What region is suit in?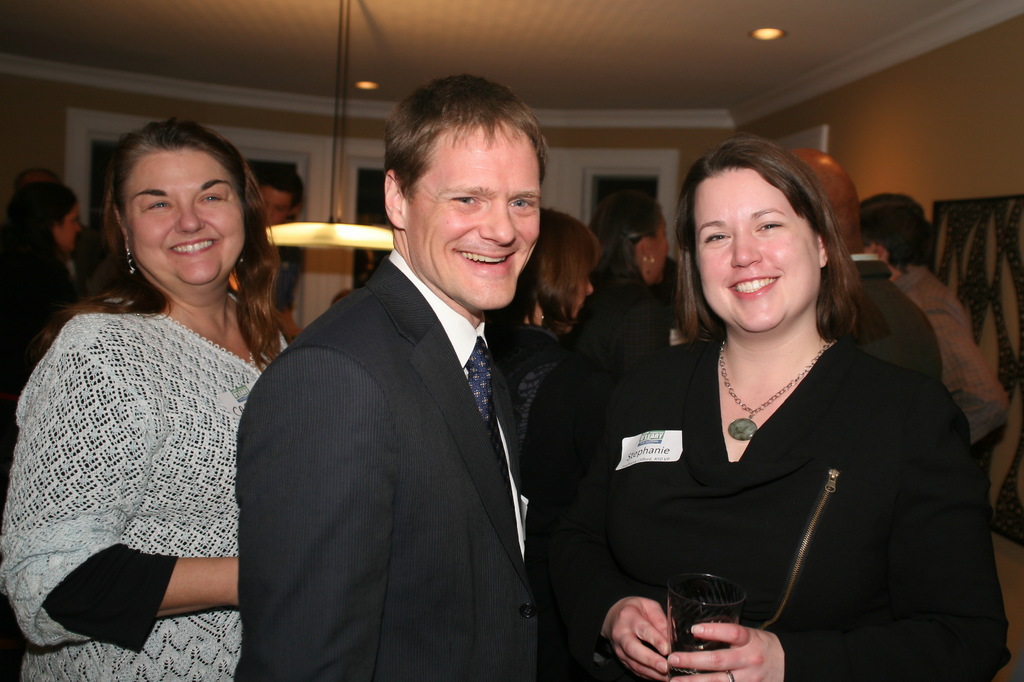
box=[577, 342, 1007, 681].
